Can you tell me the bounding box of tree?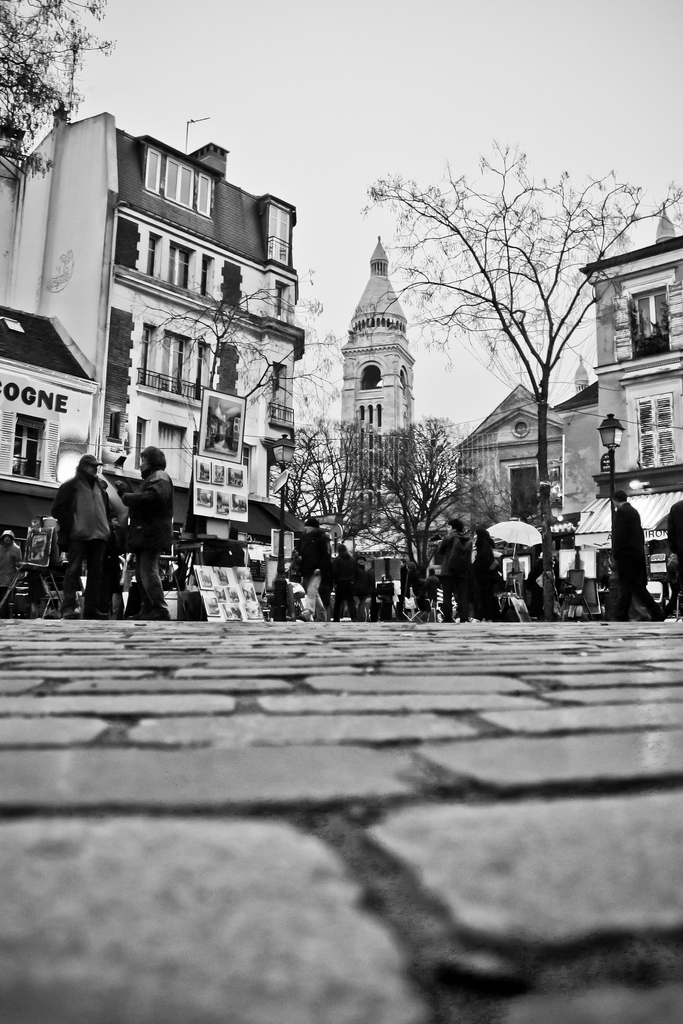
(x1=426, y1=132, x2=625, y2=542).
